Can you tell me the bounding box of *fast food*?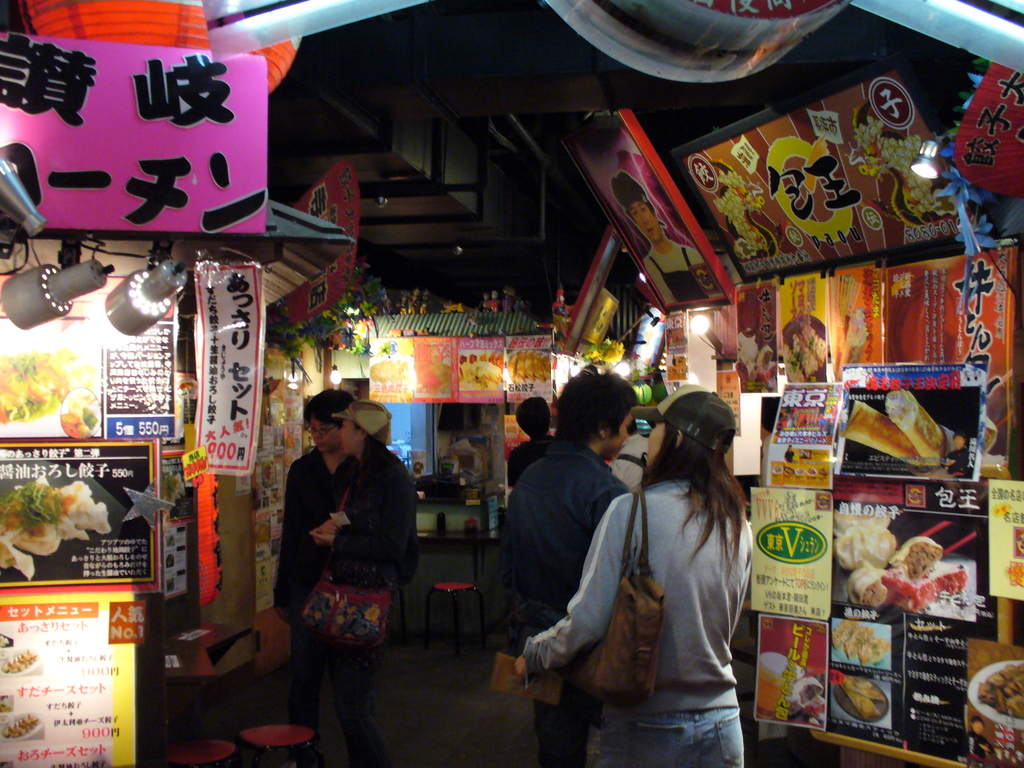
(0,481,111,586).
